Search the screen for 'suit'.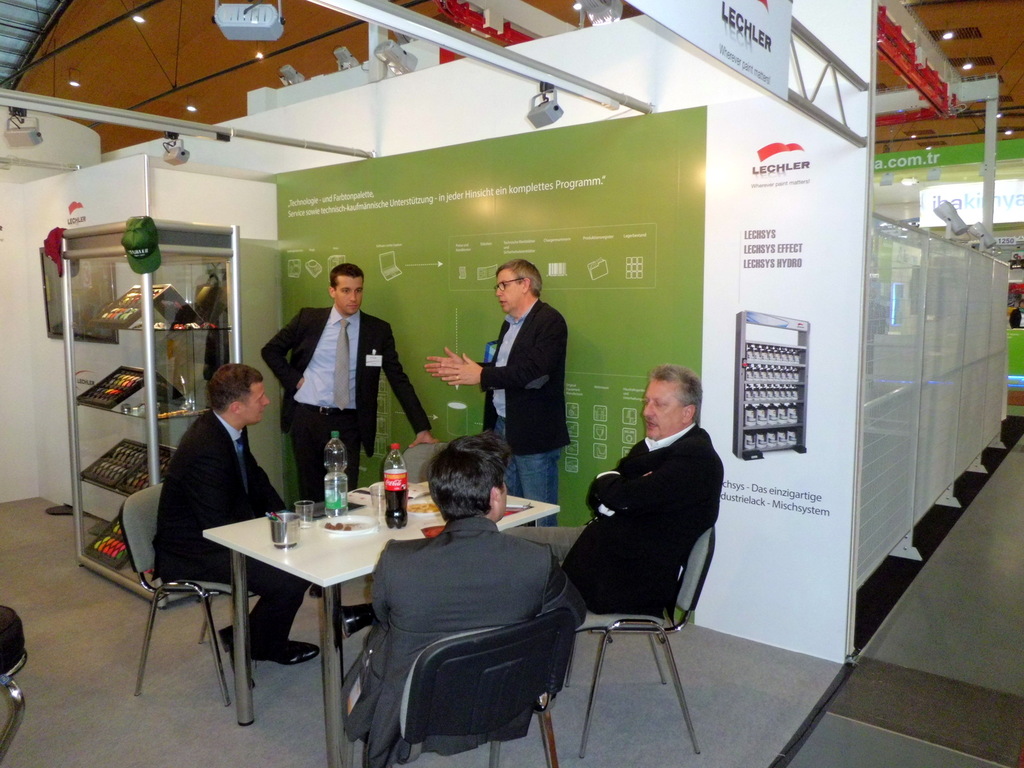
Found at x1=476 y1=289 x2=578 y2=531.
